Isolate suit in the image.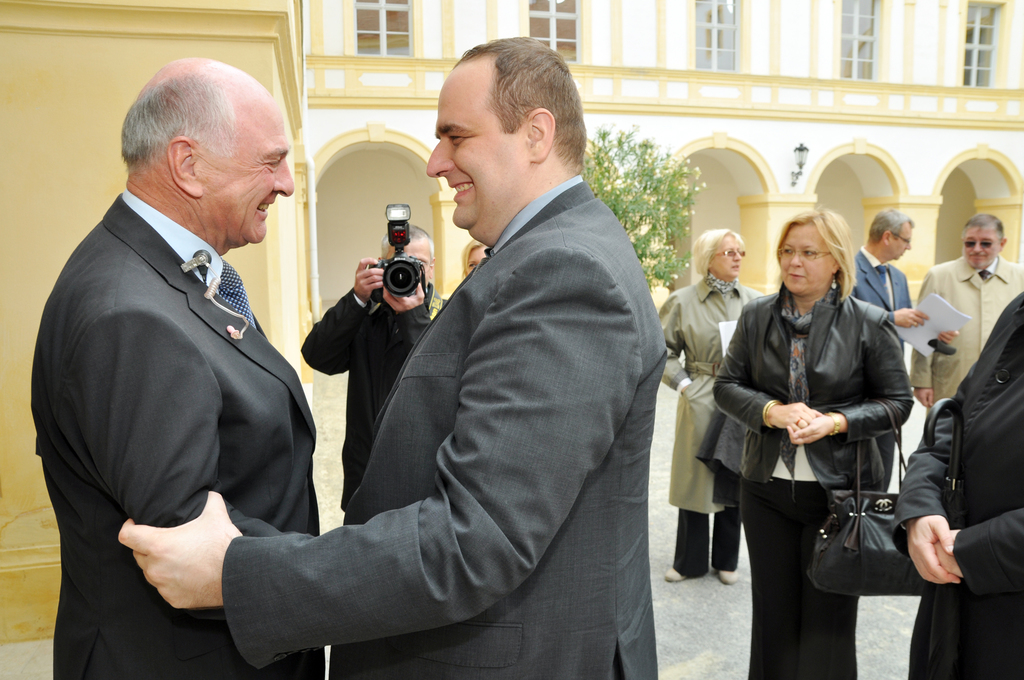
Isolated region: box(234, 134, 701, 666).
